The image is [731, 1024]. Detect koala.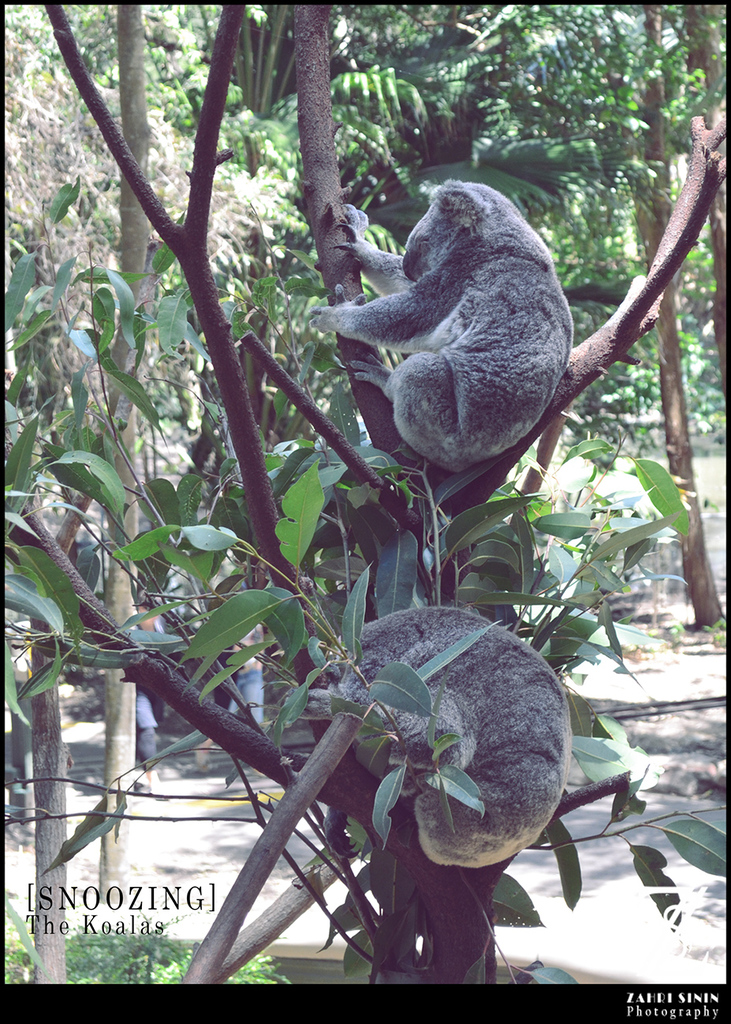
Detection: [312,180,576,472].
